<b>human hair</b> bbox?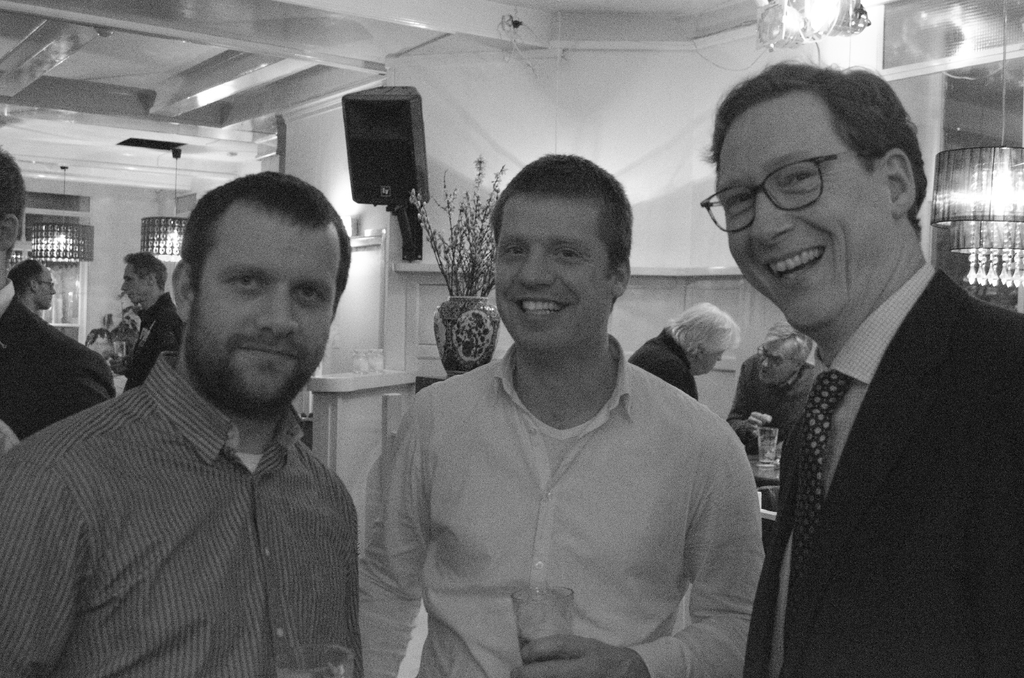
crop(666, 305, 742, 357)
